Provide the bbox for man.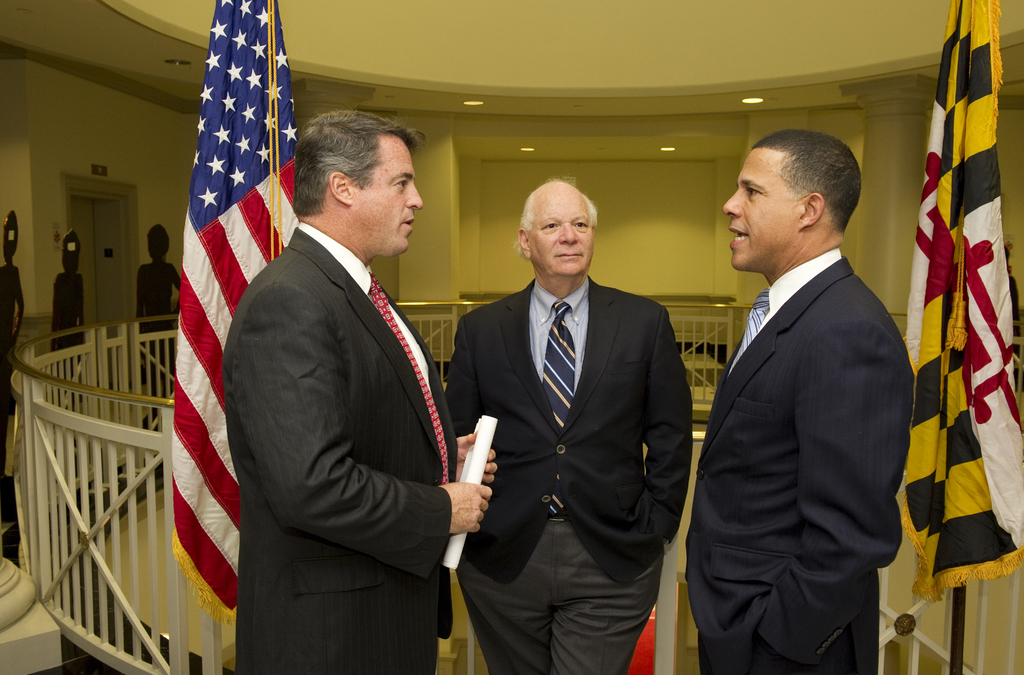
[439, 180, 694, 674].
